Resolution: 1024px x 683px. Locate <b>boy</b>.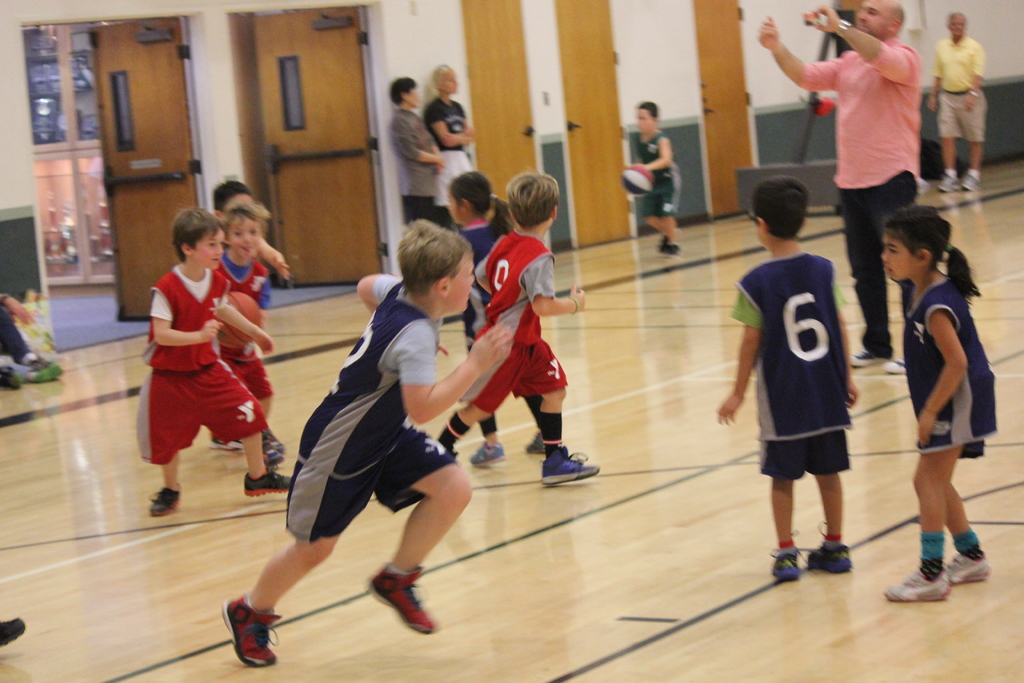
Rect(221, 217, 513, 666).
